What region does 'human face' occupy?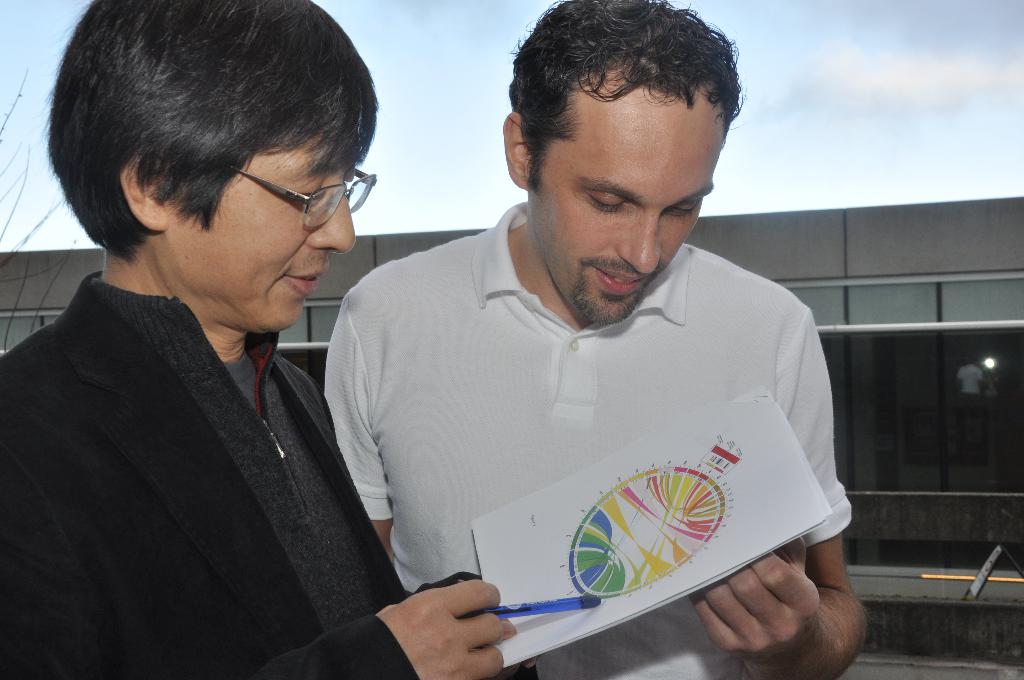
rect(168, 142, 356, 331).
